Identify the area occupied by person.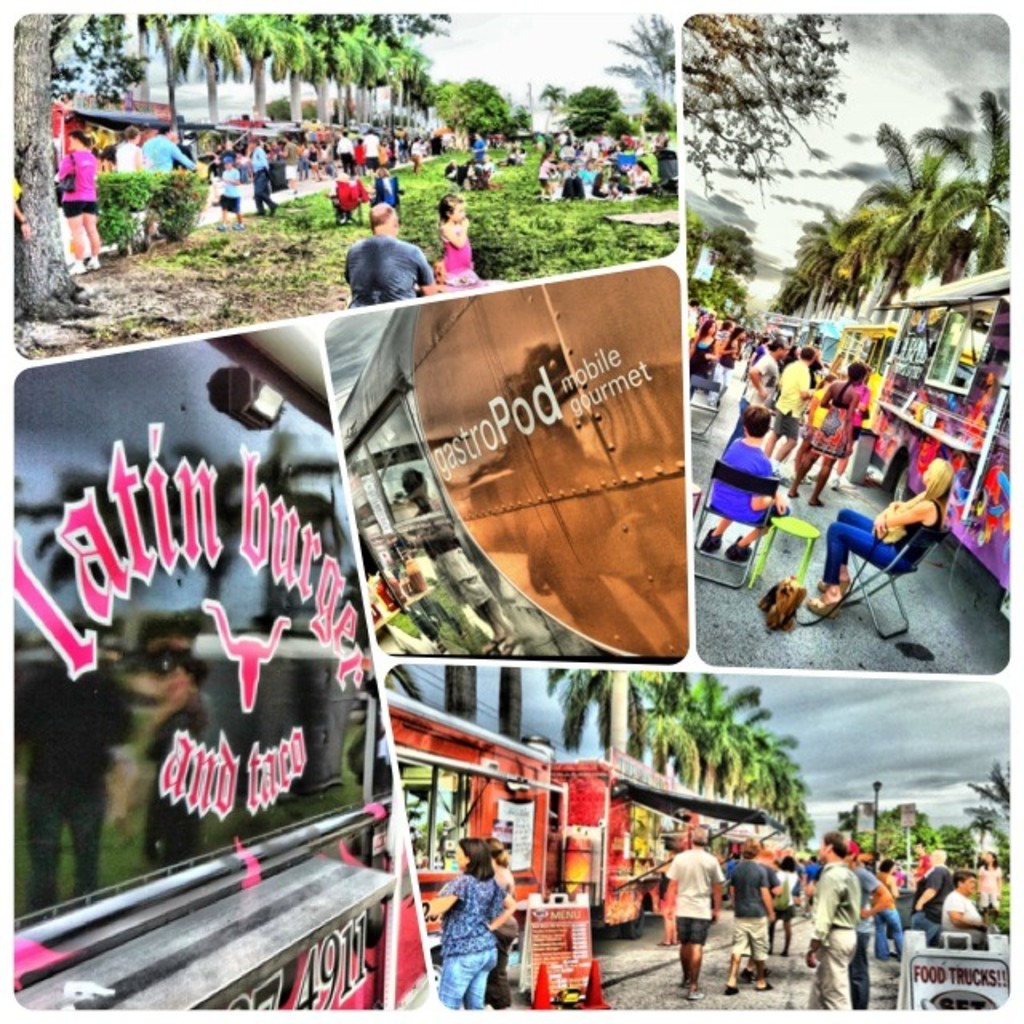
Area: (x1=344, y1=202, x2=445, y2=304).
